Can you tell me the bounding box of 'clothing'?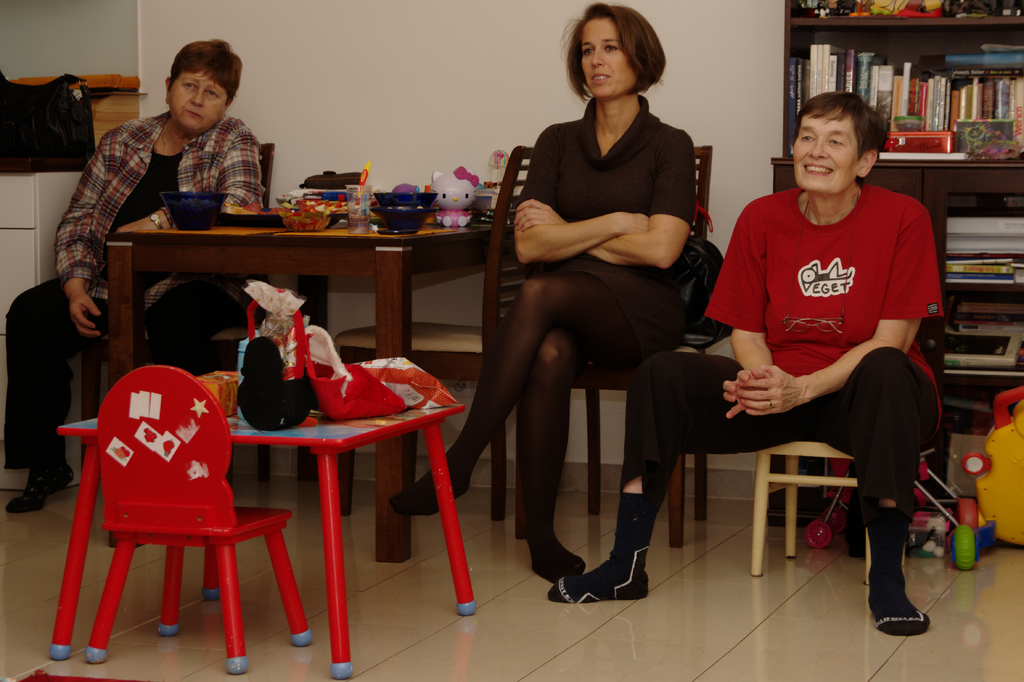
l=469, t=0, r=719, b=601.
